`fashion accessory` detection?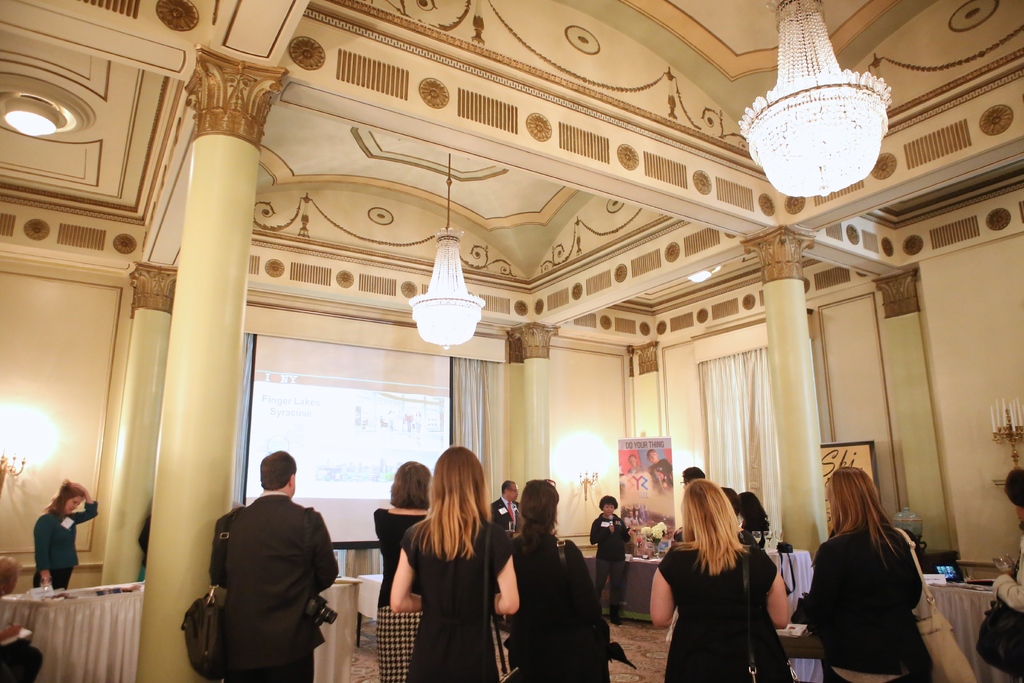
detection(902, 525, 977, 674)
